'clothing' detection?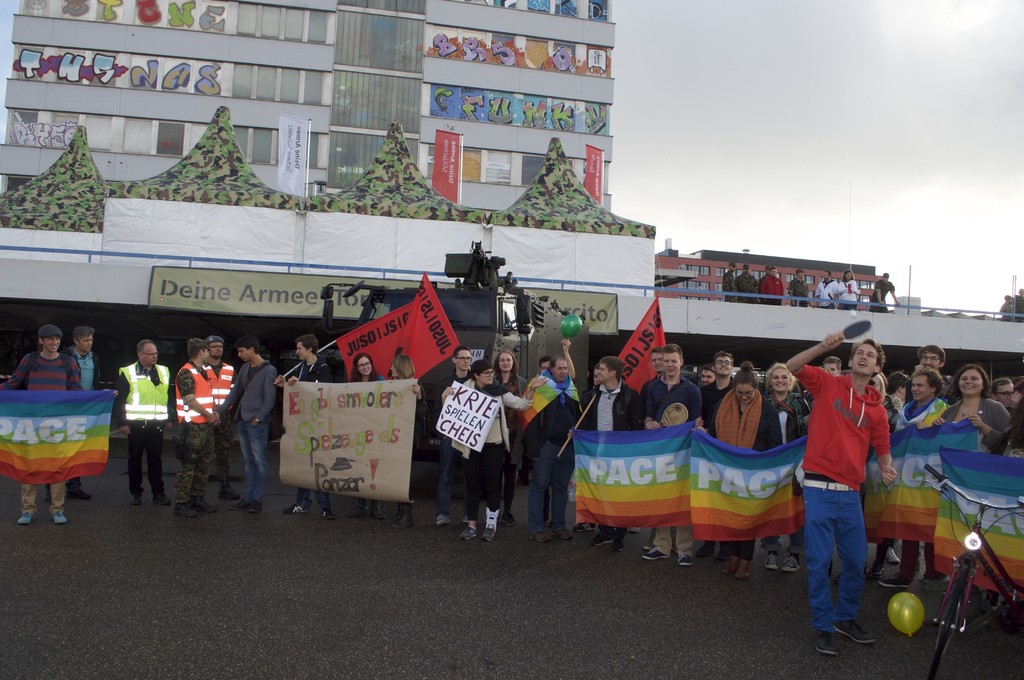
(left=106, top=360, right=180, bottom=503)
